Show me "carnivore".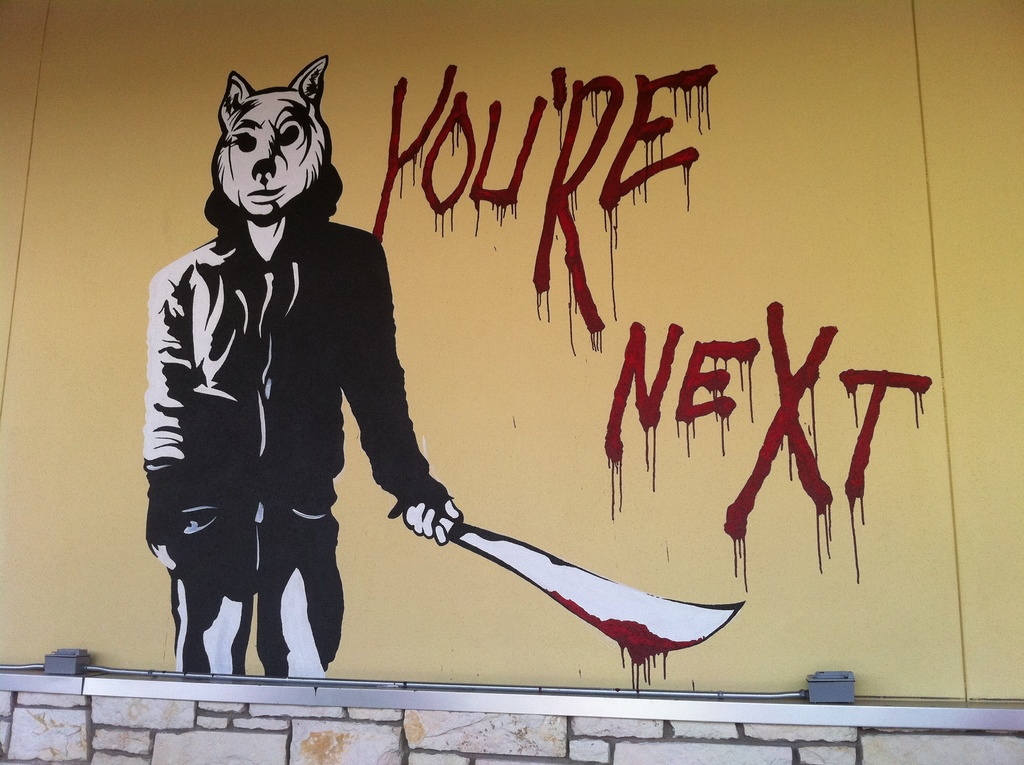
"carnivore" is here: (left=140, top=50, right=465, bottom=680).
